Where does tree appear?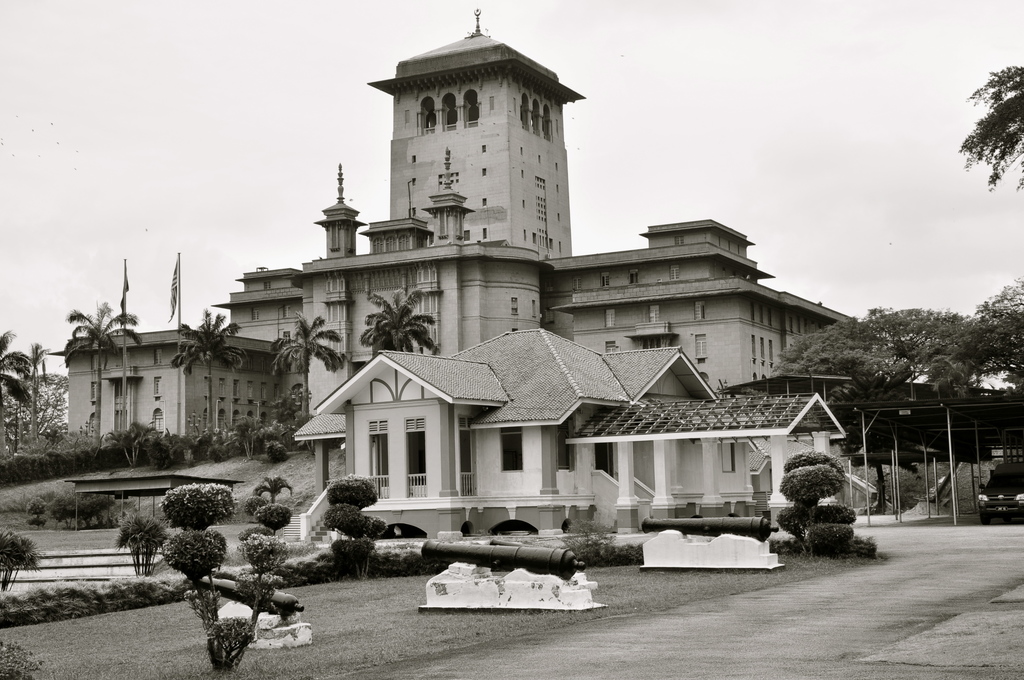
Appears at 0 320 65 451.
